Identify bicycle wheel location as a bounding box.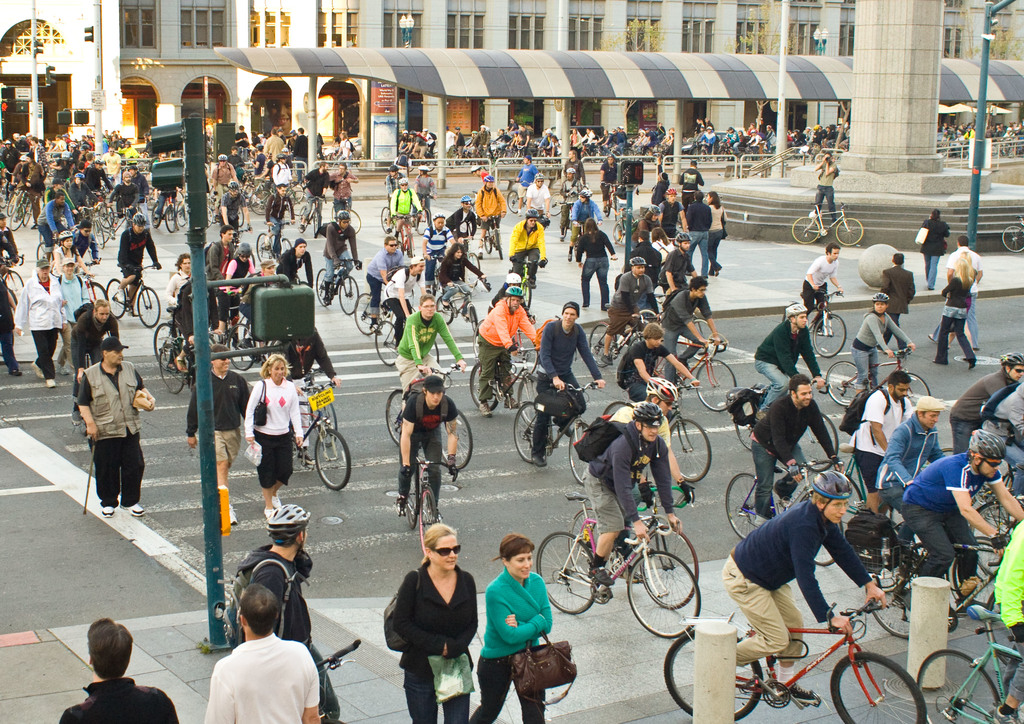
207,205,213,227.
